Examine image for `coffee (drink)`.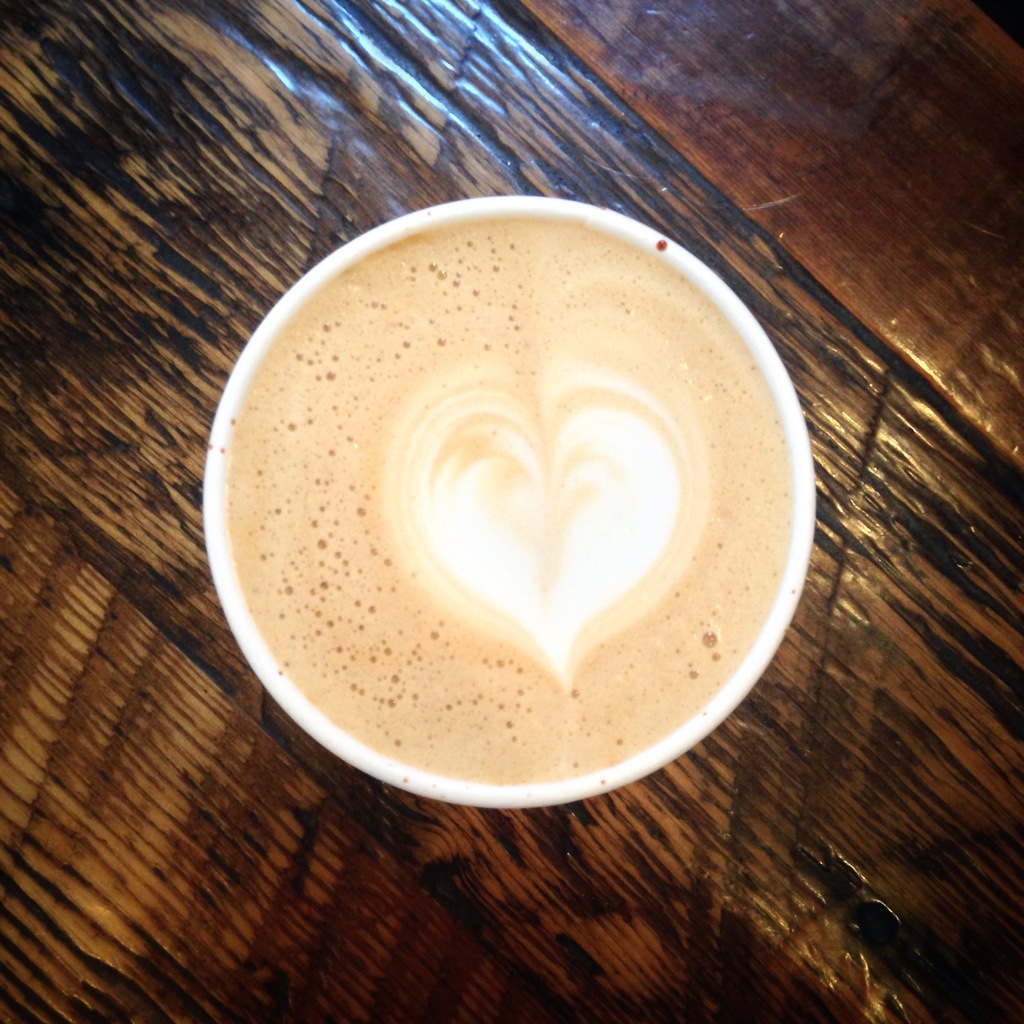
Examination result: x1=167 y1=172 x2=849 y2=816.
